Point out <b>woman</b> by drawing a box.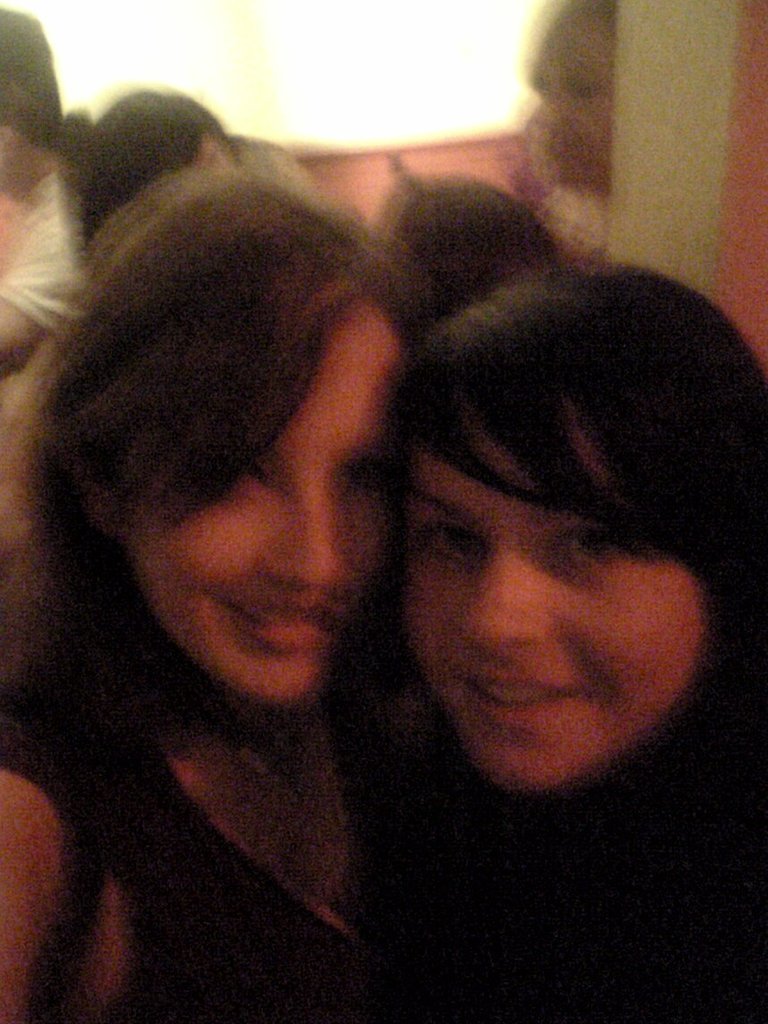
select_region(0, 163, 426, 1023).
